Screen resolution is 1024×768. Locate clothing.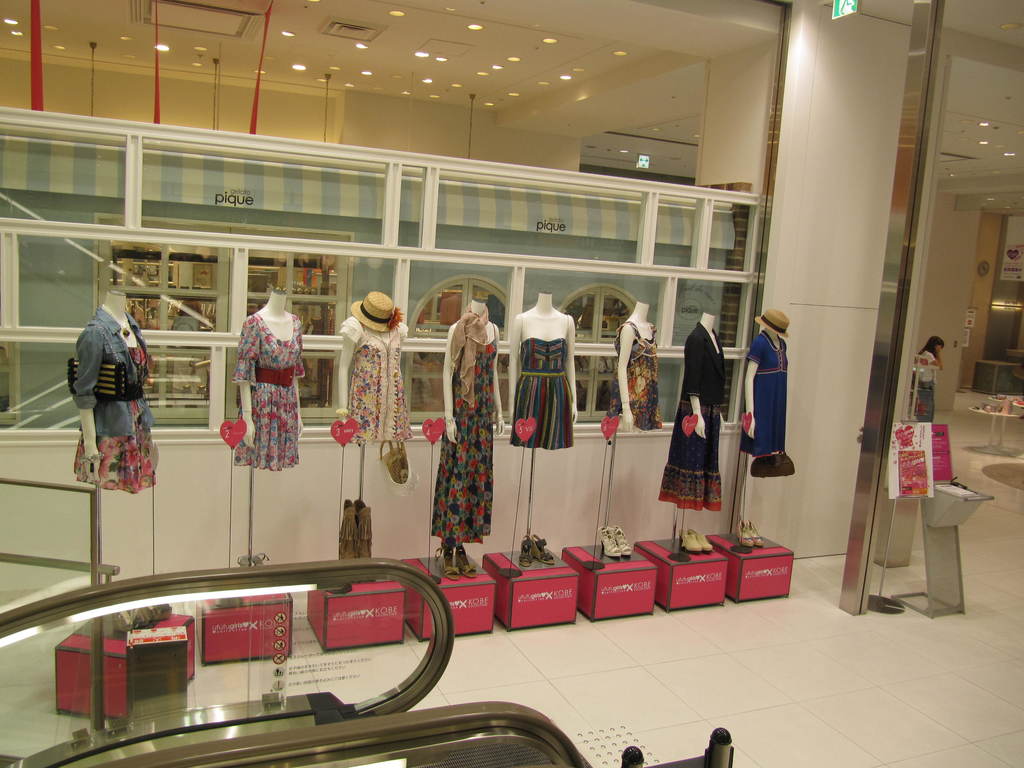
rect(920, 351, 937, 426).
